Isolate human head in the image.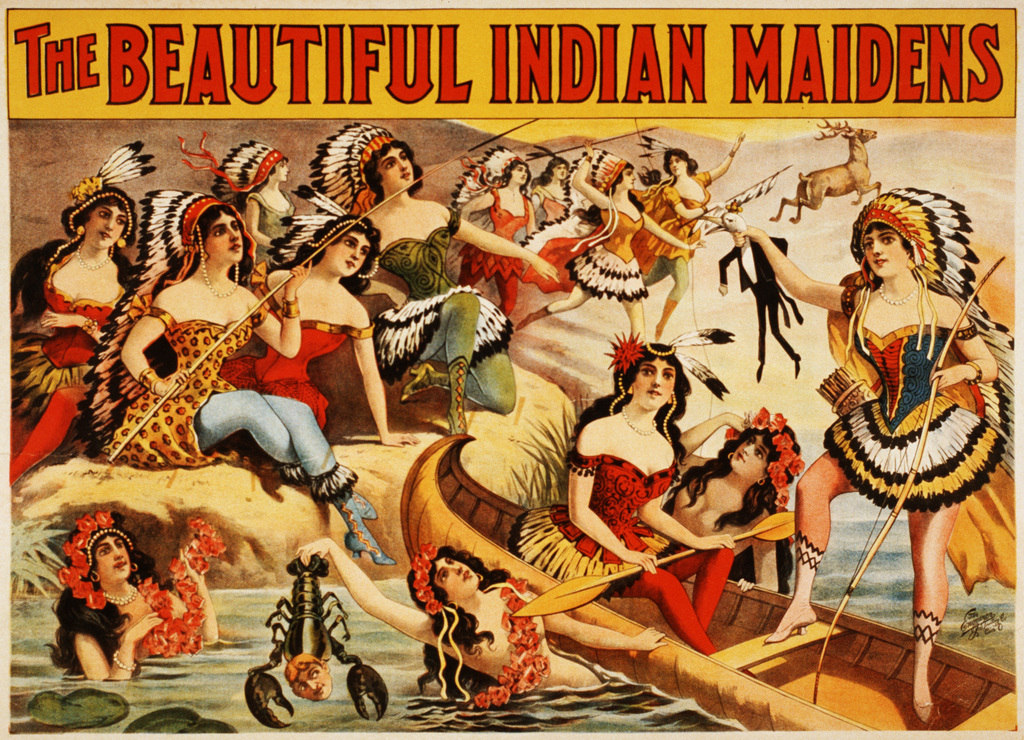
Isolated region: region(202, 211, 243, 259).
